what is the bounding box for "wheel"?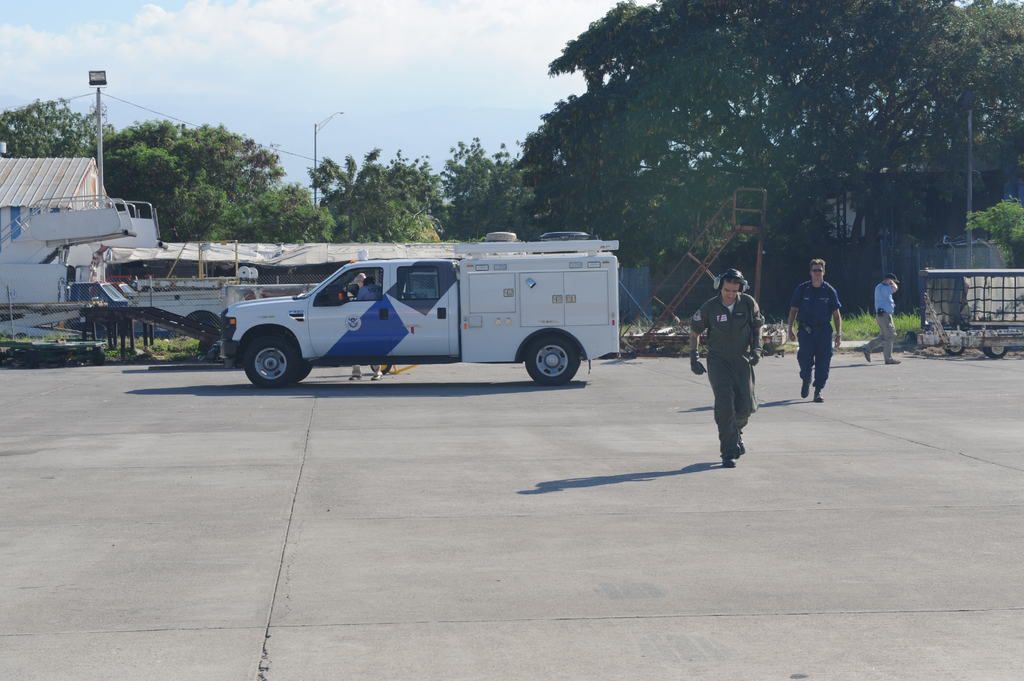
{"x1": 949, "y1": 339, "x2": 972, "y2": 353}.
